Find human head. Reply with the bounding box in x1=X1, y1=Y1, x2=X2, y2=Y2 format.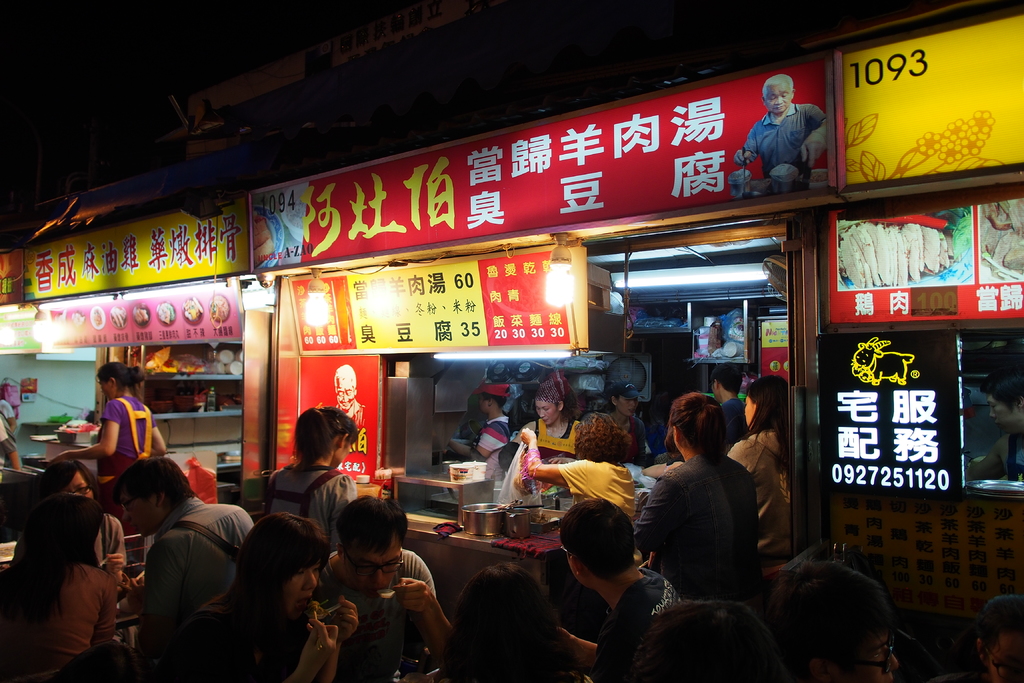
x1=117, y1=454, x2=192, y2=538.
